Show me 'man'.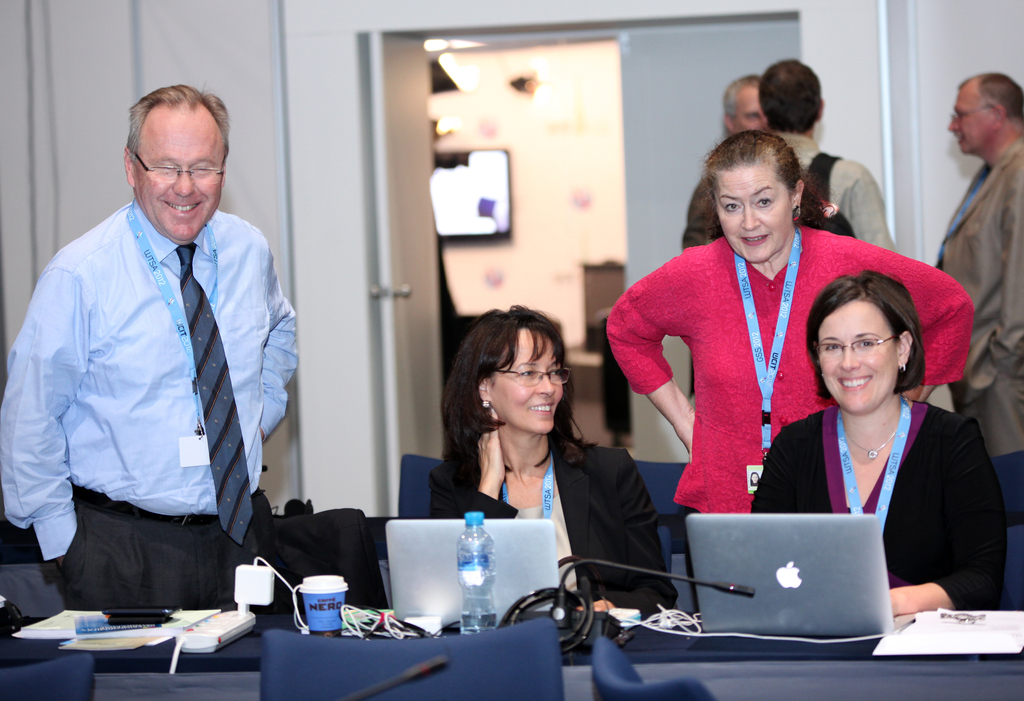
'man' is here: detection(0, 83, 301, 614).
